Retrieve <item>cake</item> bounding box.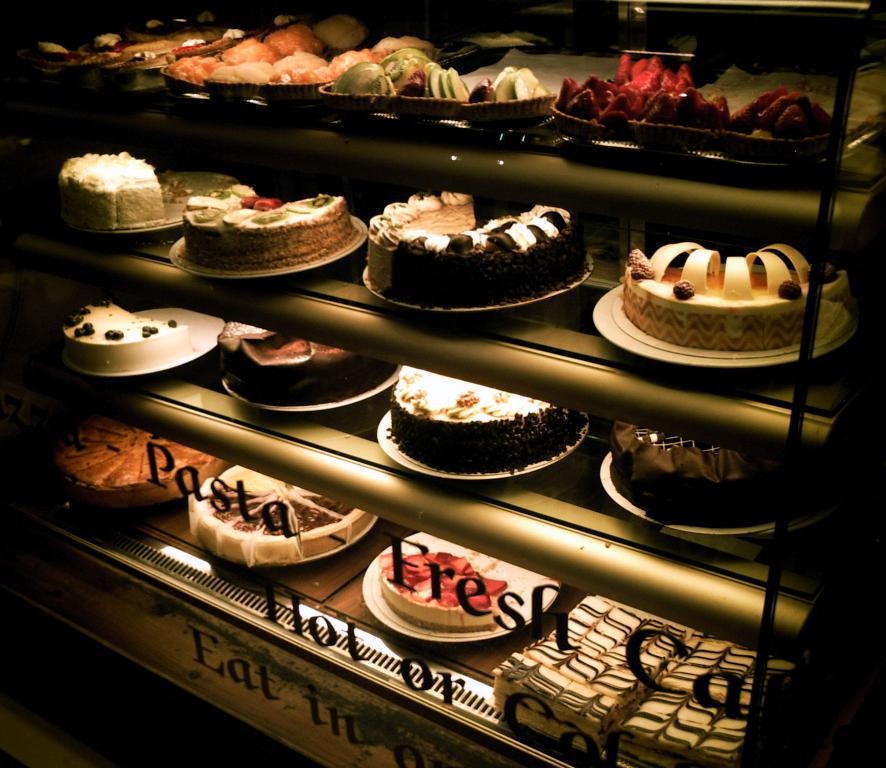
Bounding box: 187/186/359/273.
